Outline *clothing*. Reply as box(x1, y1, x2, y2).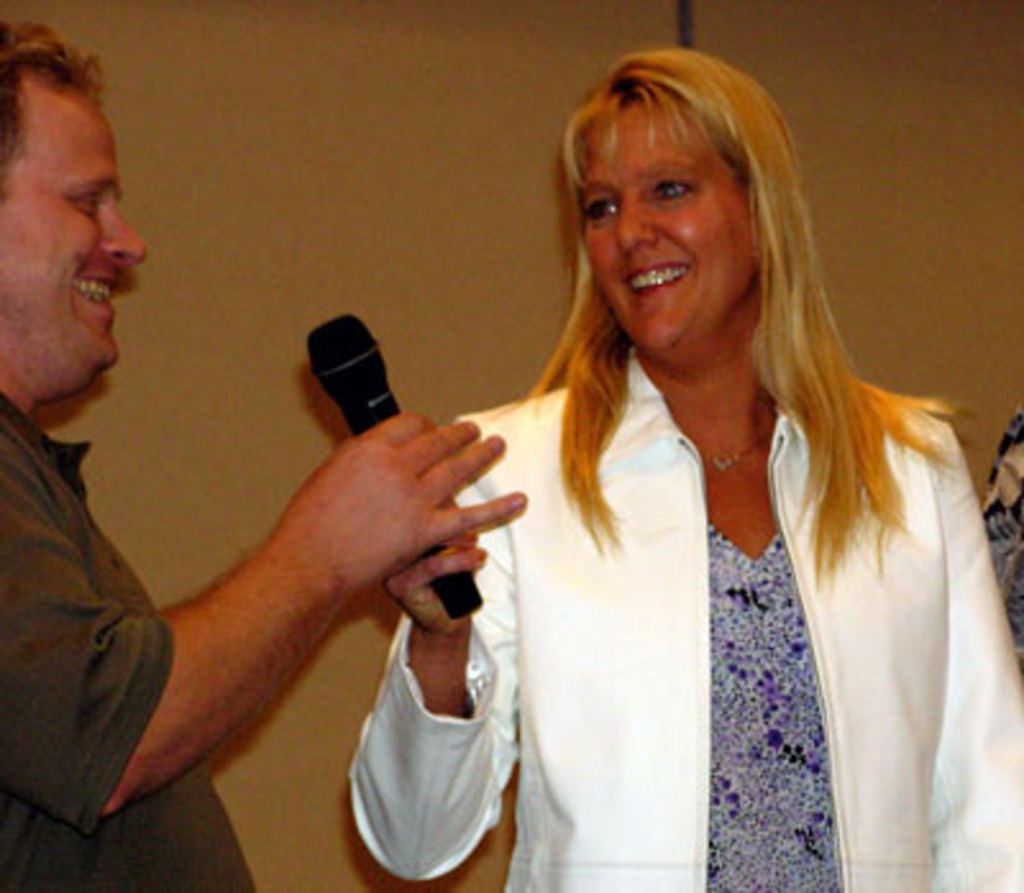
box(986, 399, 1021, 663).
